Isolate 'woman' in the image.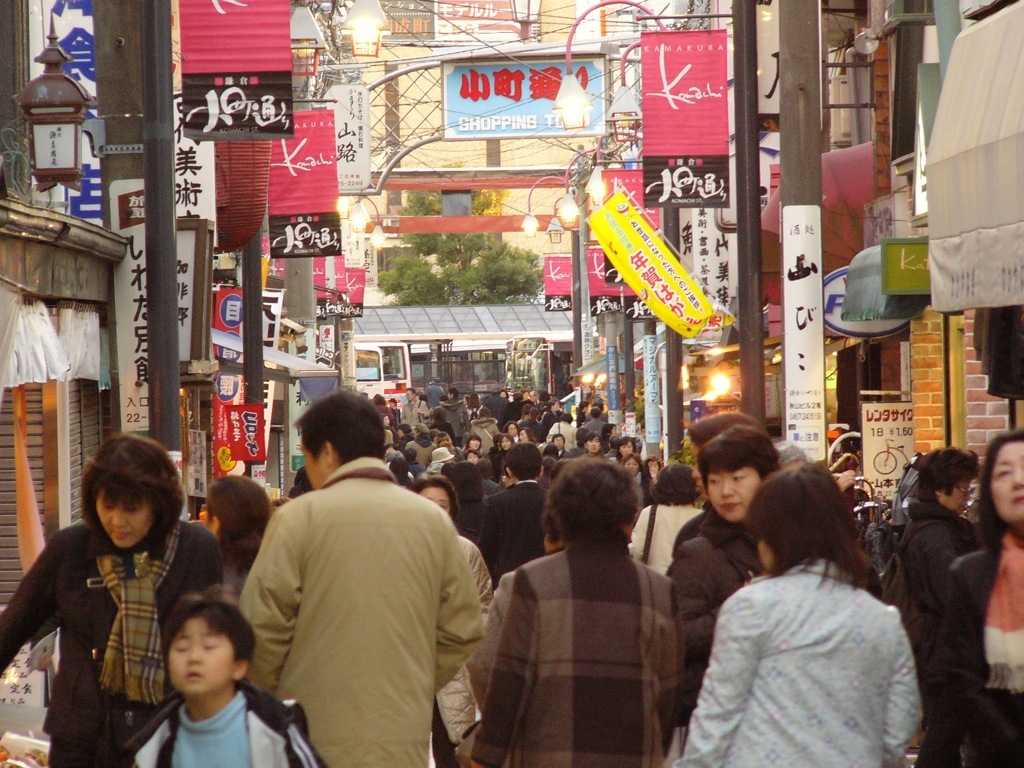
Isolated region: detection(945, 426, 1023, 767).
